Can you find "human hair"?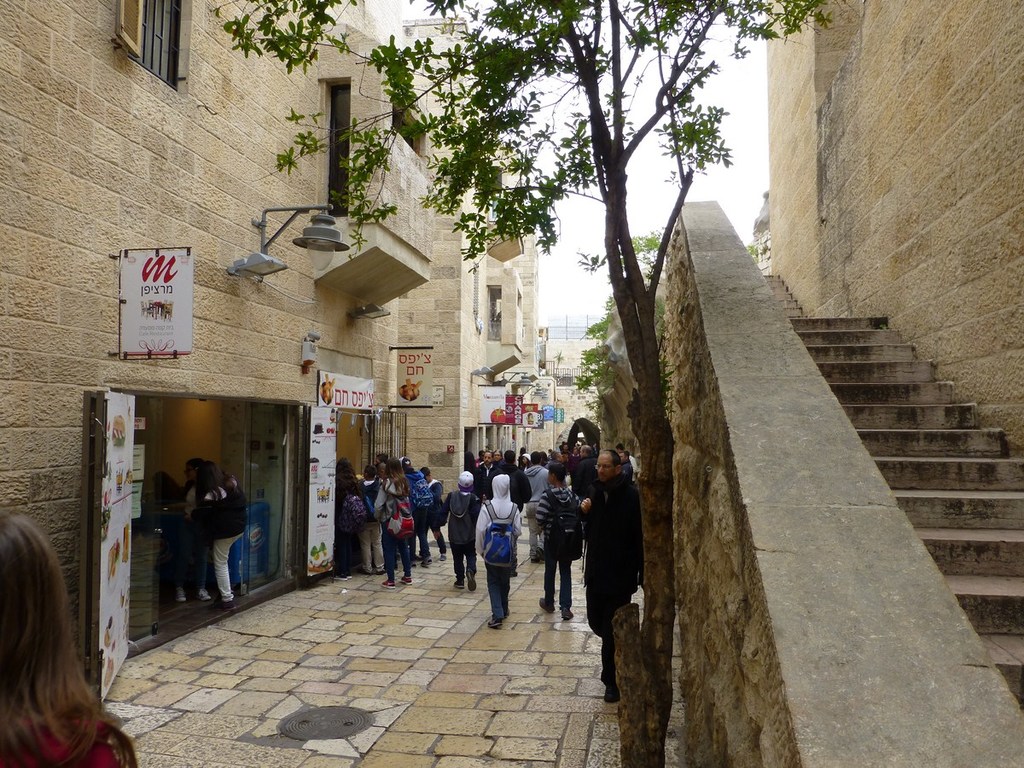
Yes, bounding box: [585, 446, 593, 458].
